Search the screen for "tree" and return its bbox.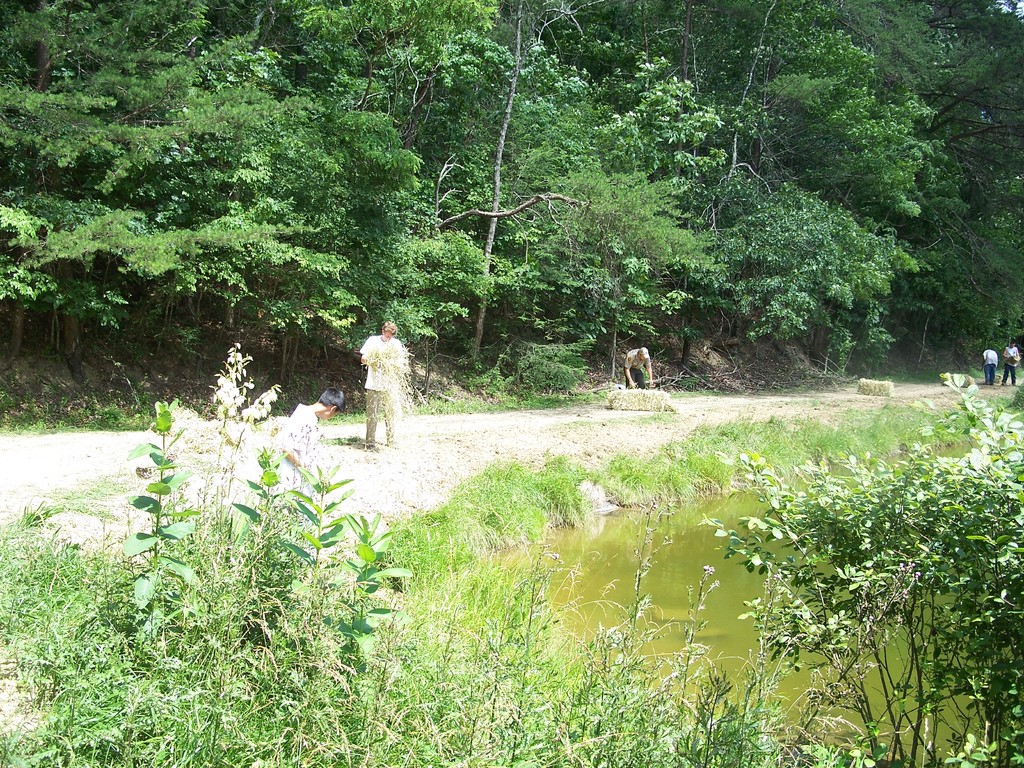
Found: 900/164/1023/362.
